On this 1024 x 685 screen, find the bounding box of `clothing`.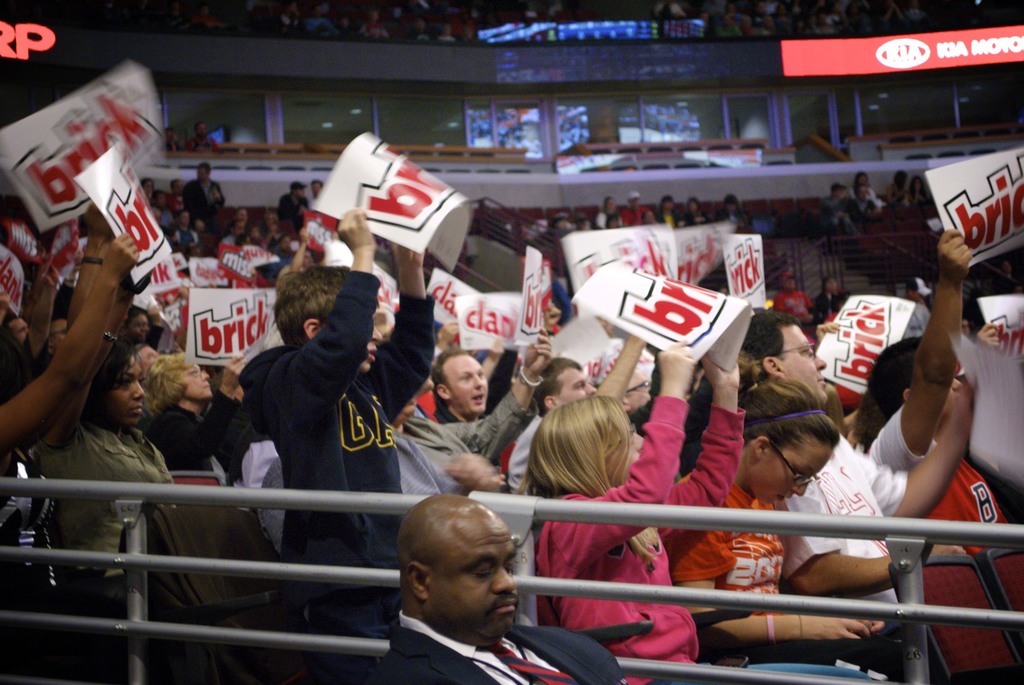
Bounding box: pyautogui.locateOnScreen(822, 193, 837, 217).
